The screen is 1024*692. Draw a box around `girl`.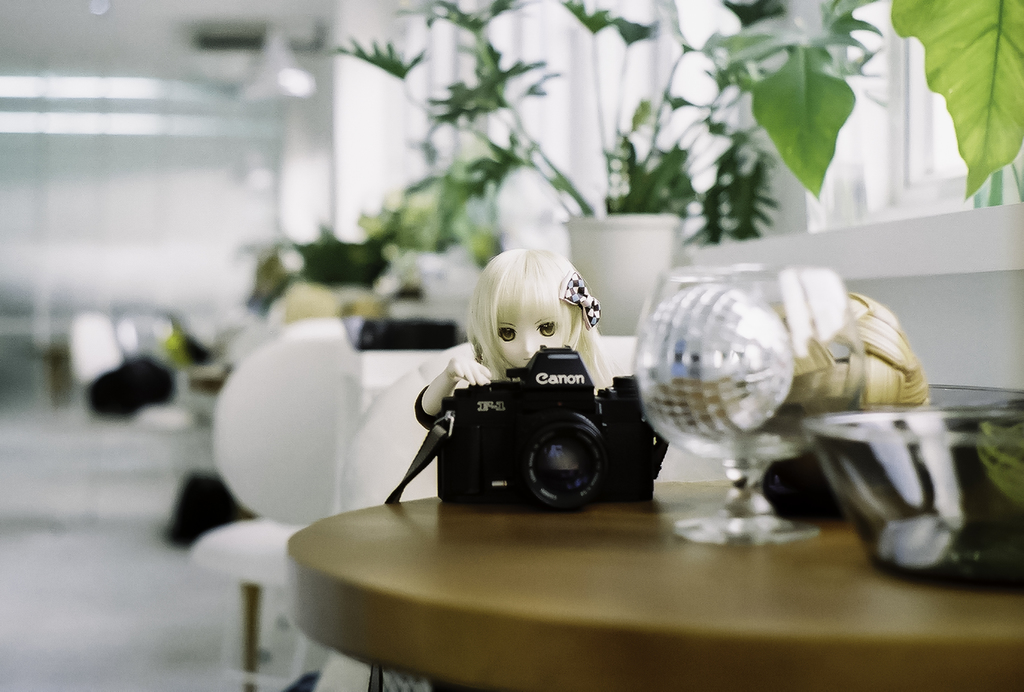
(410,242,636,426).
